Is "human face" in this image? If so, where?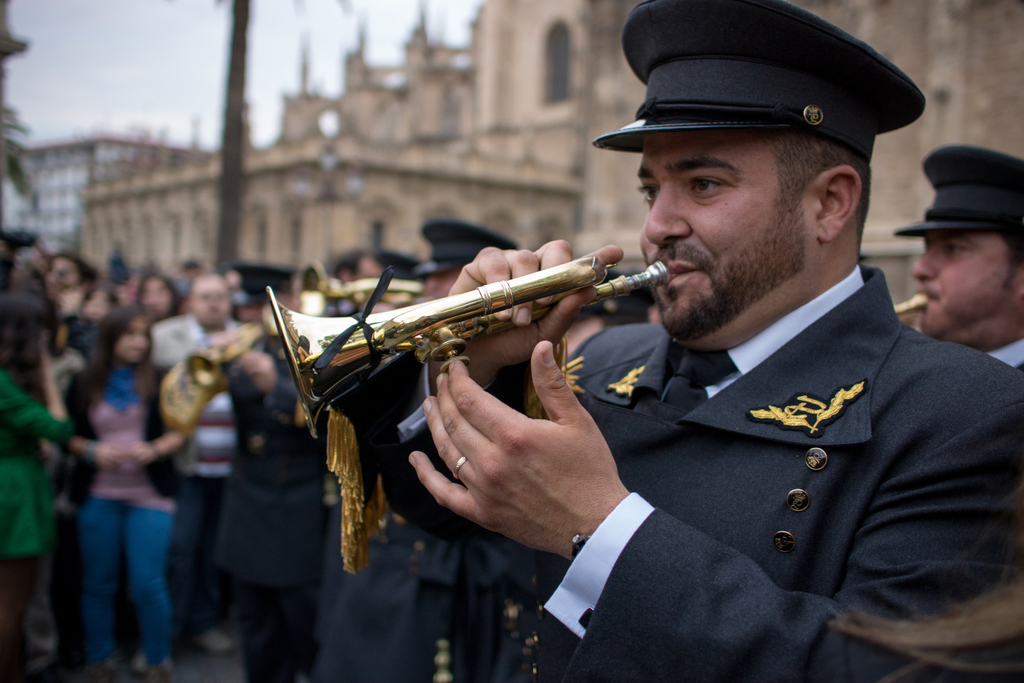
Yes, at 111:315:147:366.
